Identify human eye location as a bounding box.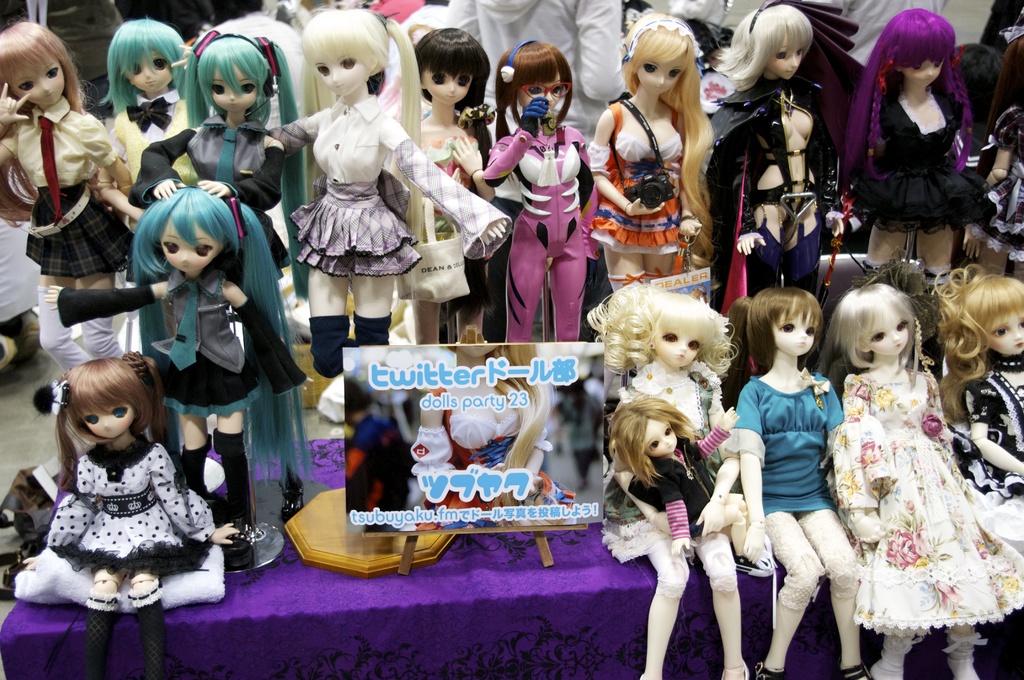
988/327/1005/337.
